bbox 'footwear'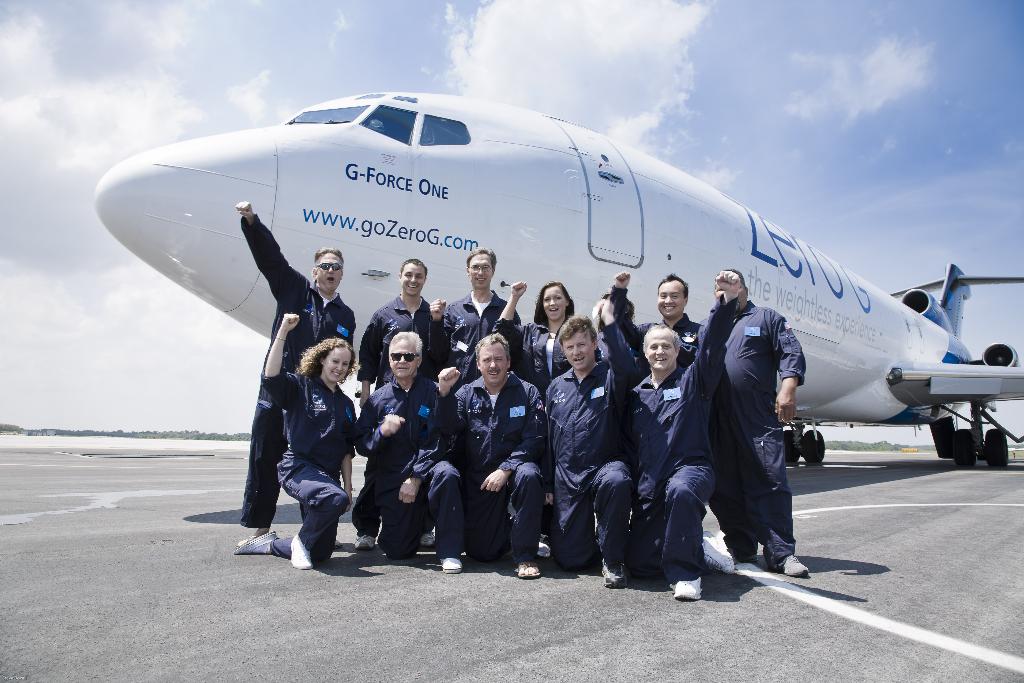
crop(442, 547, 460, 575)
